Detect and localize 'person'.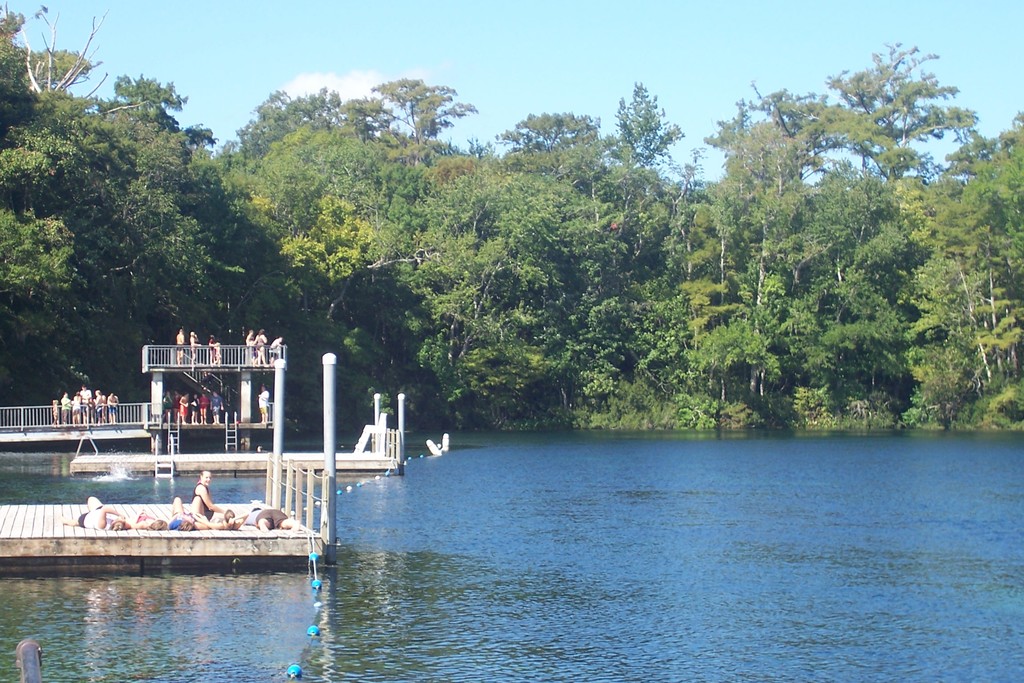
Localized at detection(252, 384, 271, 427).
